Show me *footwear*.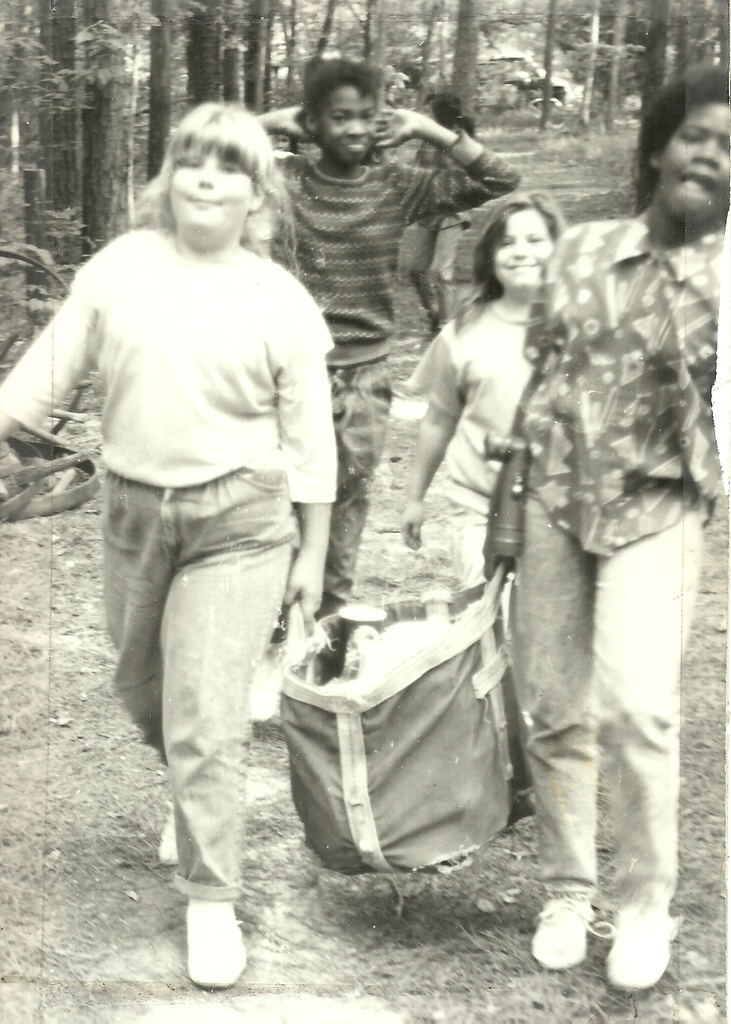
*footwear* is here: locate(601, 894, 668, 991).
